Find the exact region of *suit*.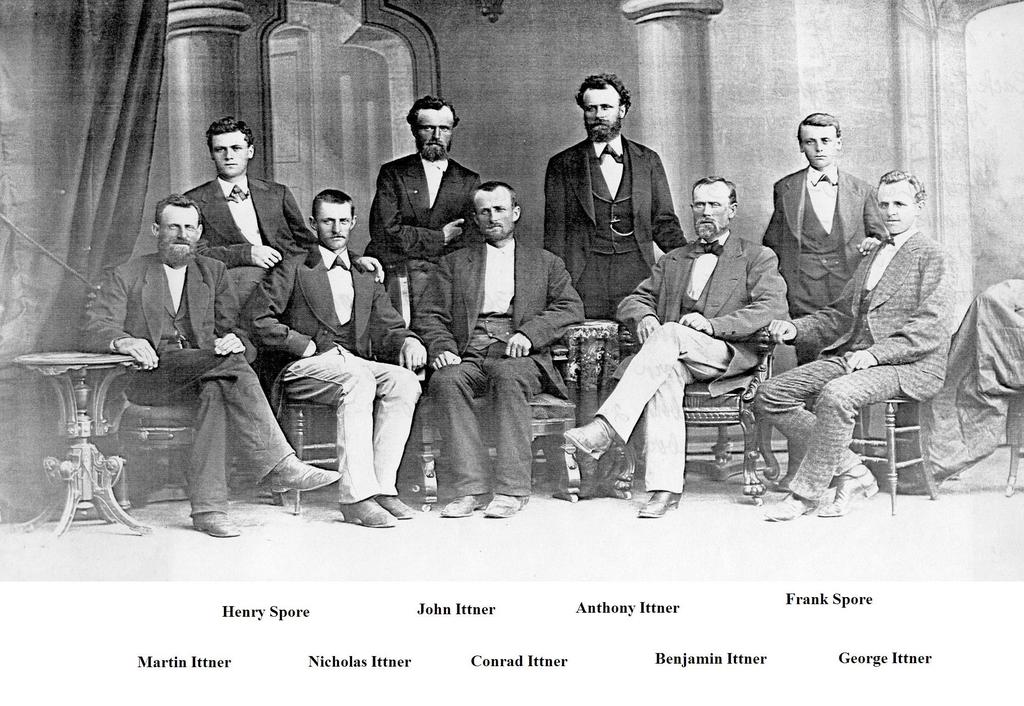
Exact region: bbox=[751, 227, 959, 495].
